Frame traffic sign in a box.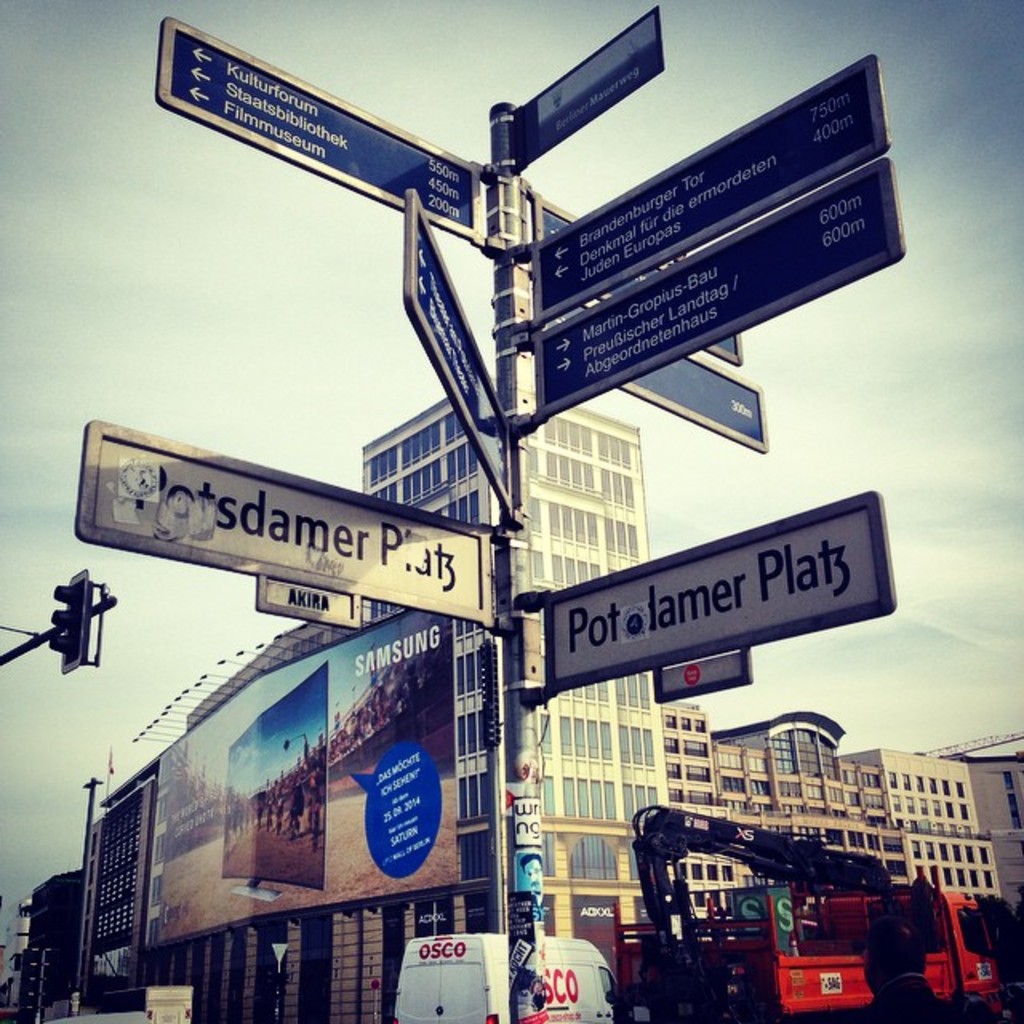
(x1=394, y1=190, x2=517, y2=499).
